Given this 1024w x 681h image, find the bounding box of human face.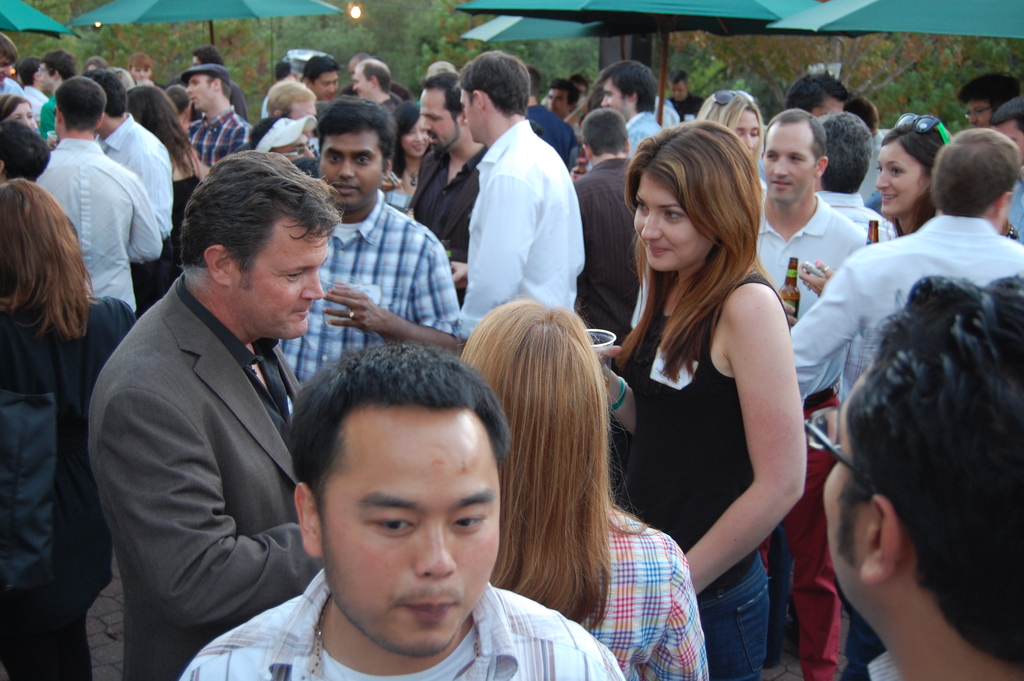
(left=321, top=126, right=388, bottom=208).
